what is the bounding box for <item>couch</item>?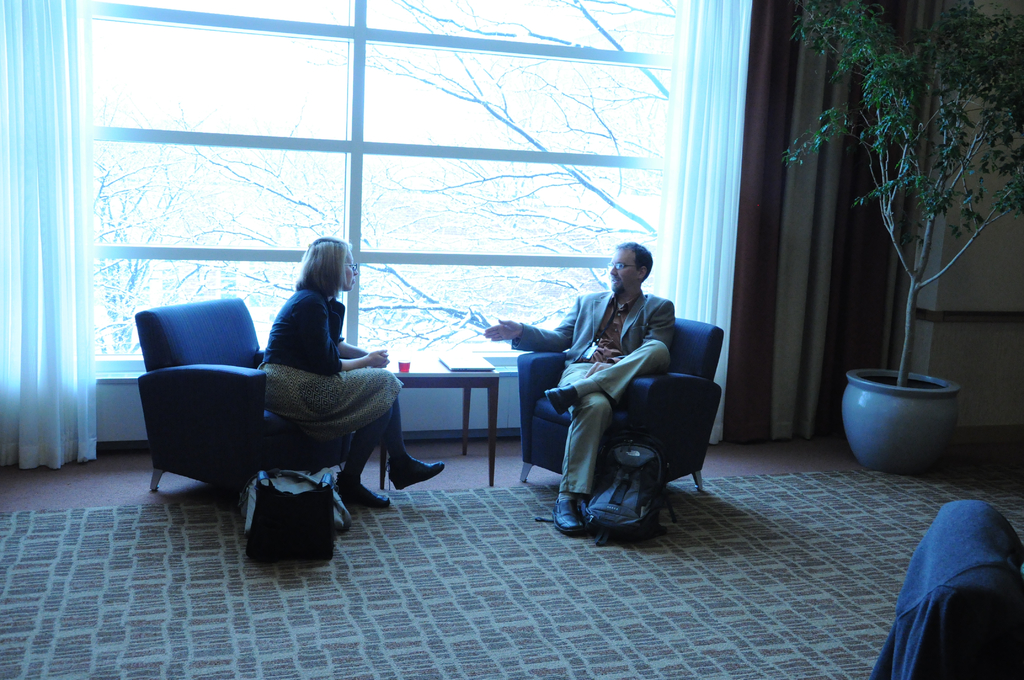
[left=127, top=302, right=401, bottom=504].
